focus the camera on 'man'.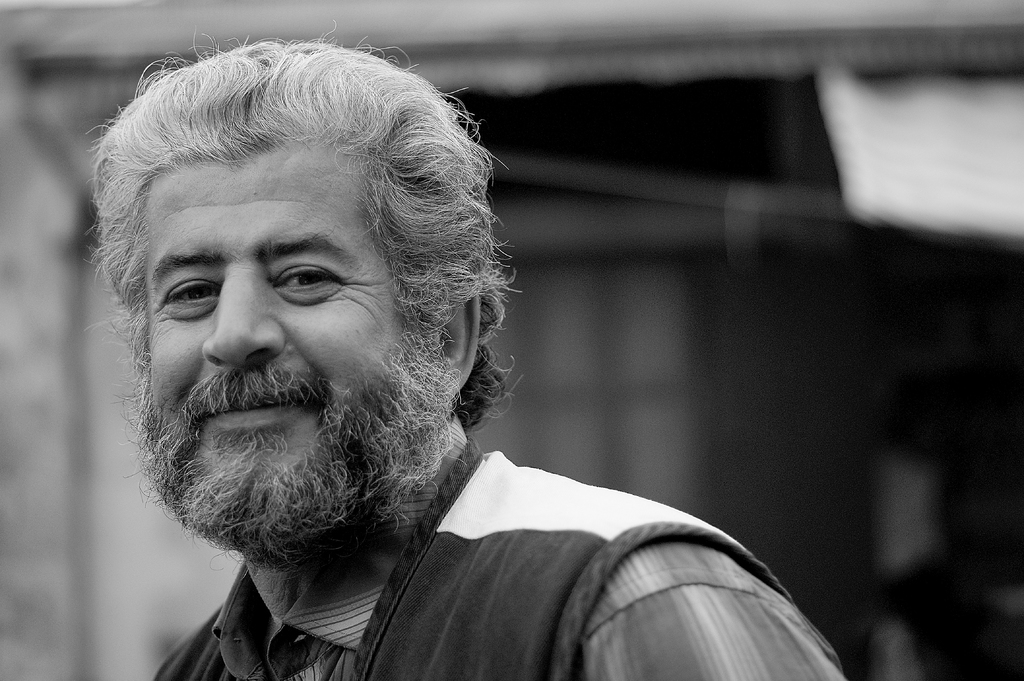
Focus region: rect(38, 37, 788, 680).
